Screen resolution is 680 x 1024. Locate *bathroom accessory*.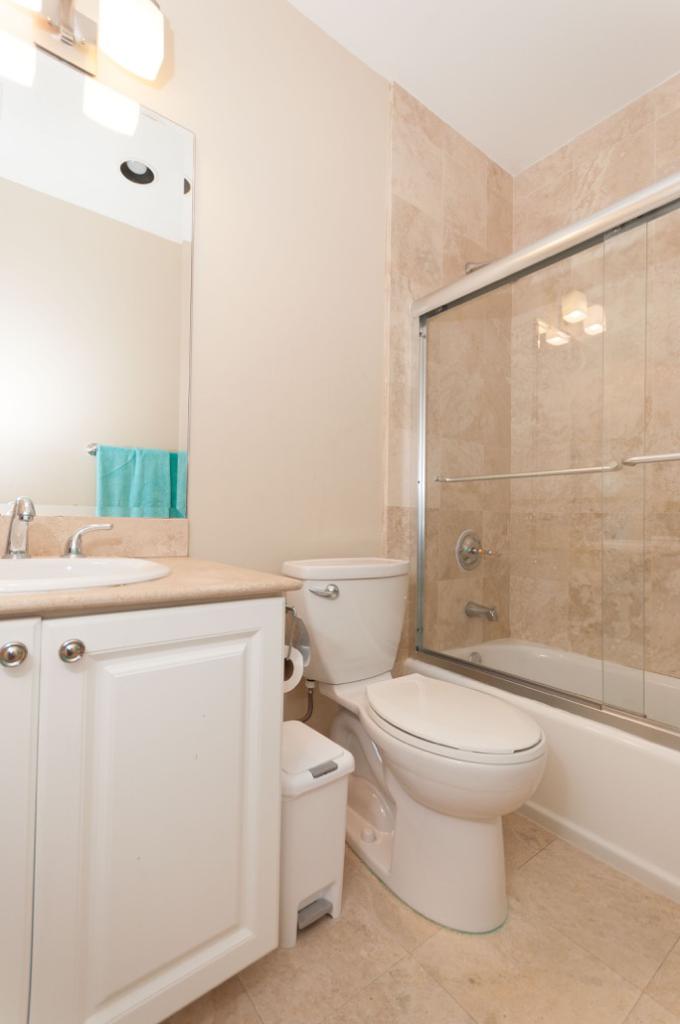
rect(464, 599, 498, 620).
